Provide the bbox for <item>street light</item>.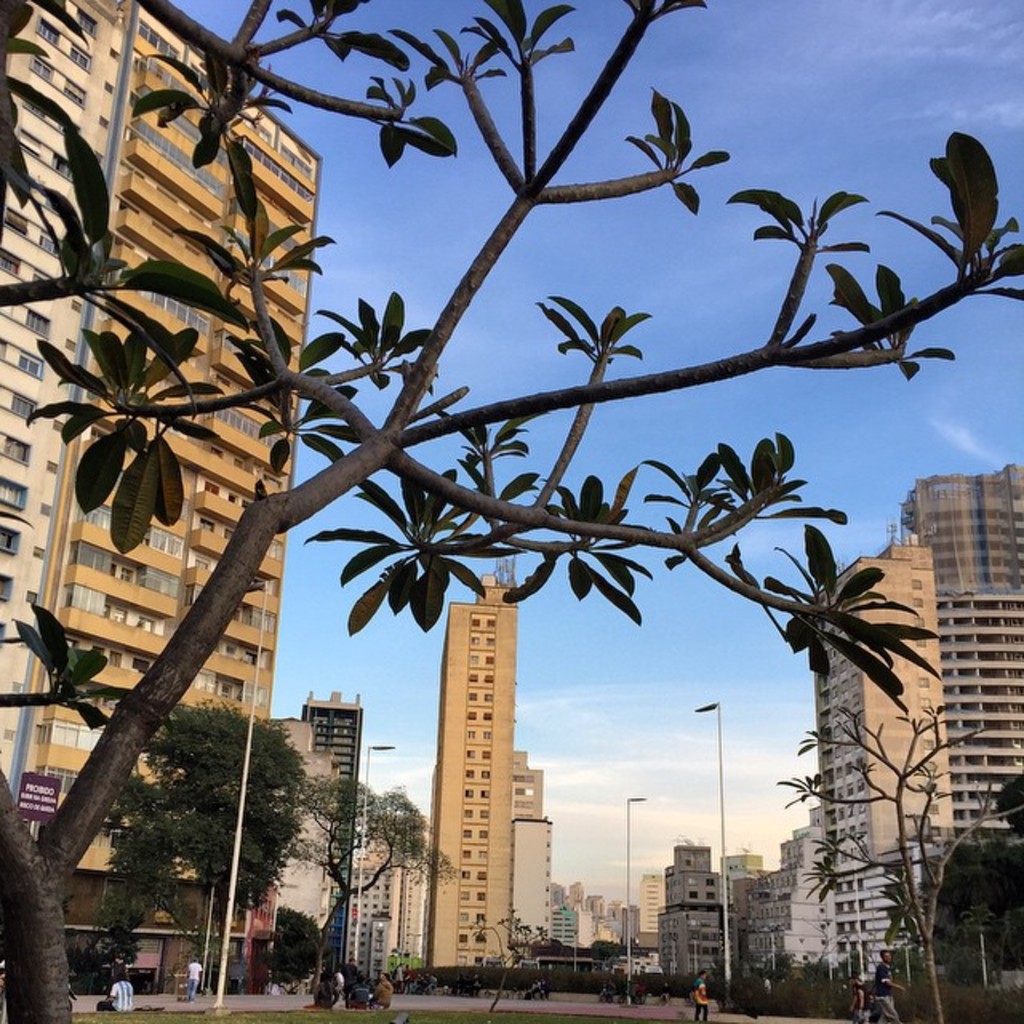
(left=622, top=798, right=650, bottom=1005).
